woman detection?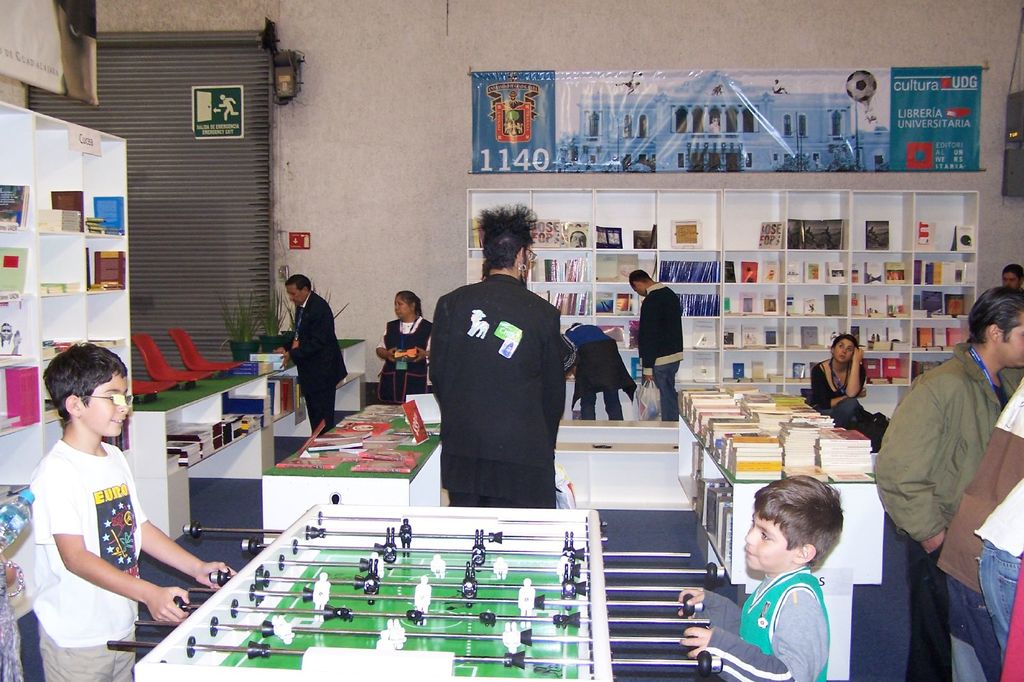
x1=373 y1=293 x2=428 y2=405
